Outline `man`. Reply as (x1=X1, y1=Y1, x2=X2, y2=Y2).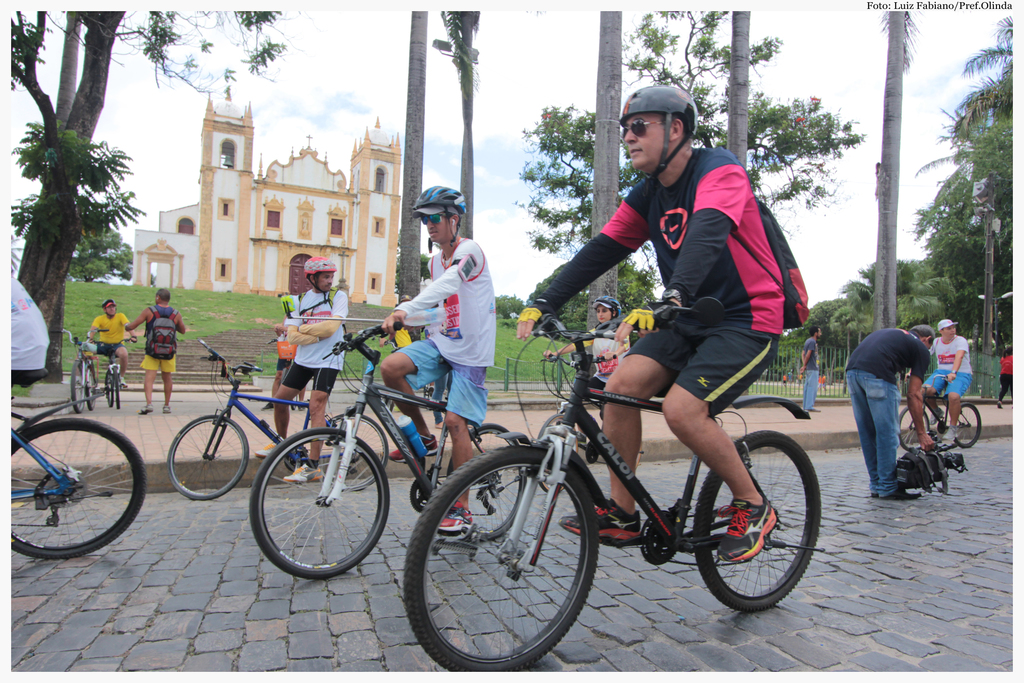
(x1=126, y1=286, x2=190, y2=415).
